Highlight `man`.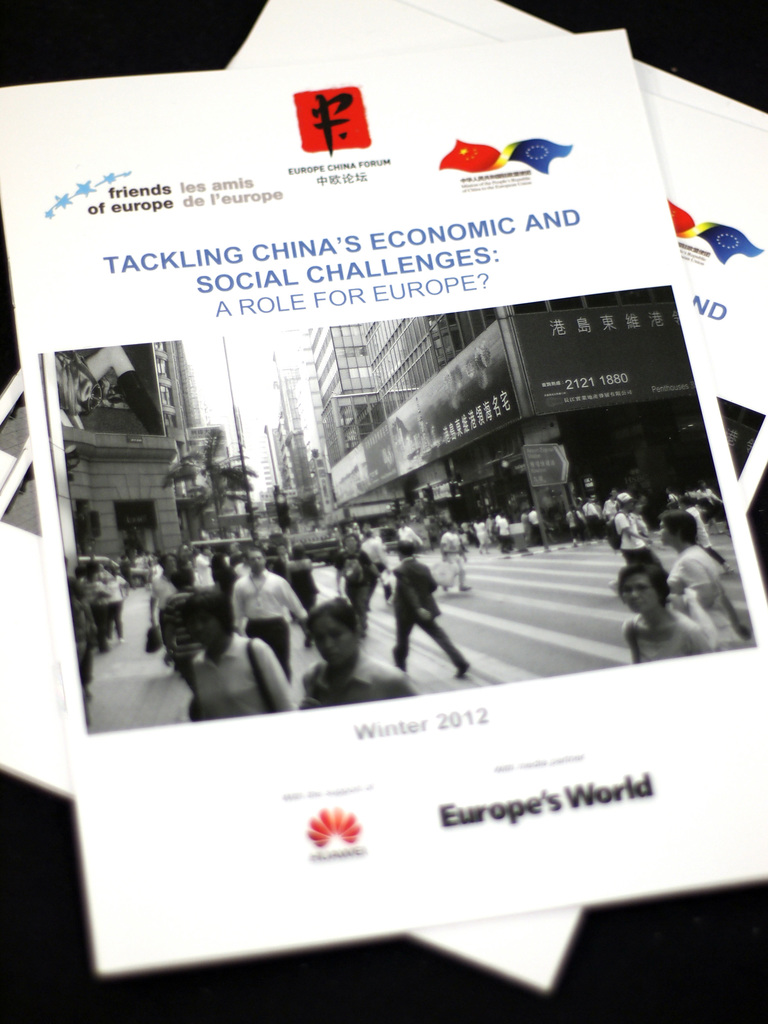
Highlighted region: (229,546,309,680).
